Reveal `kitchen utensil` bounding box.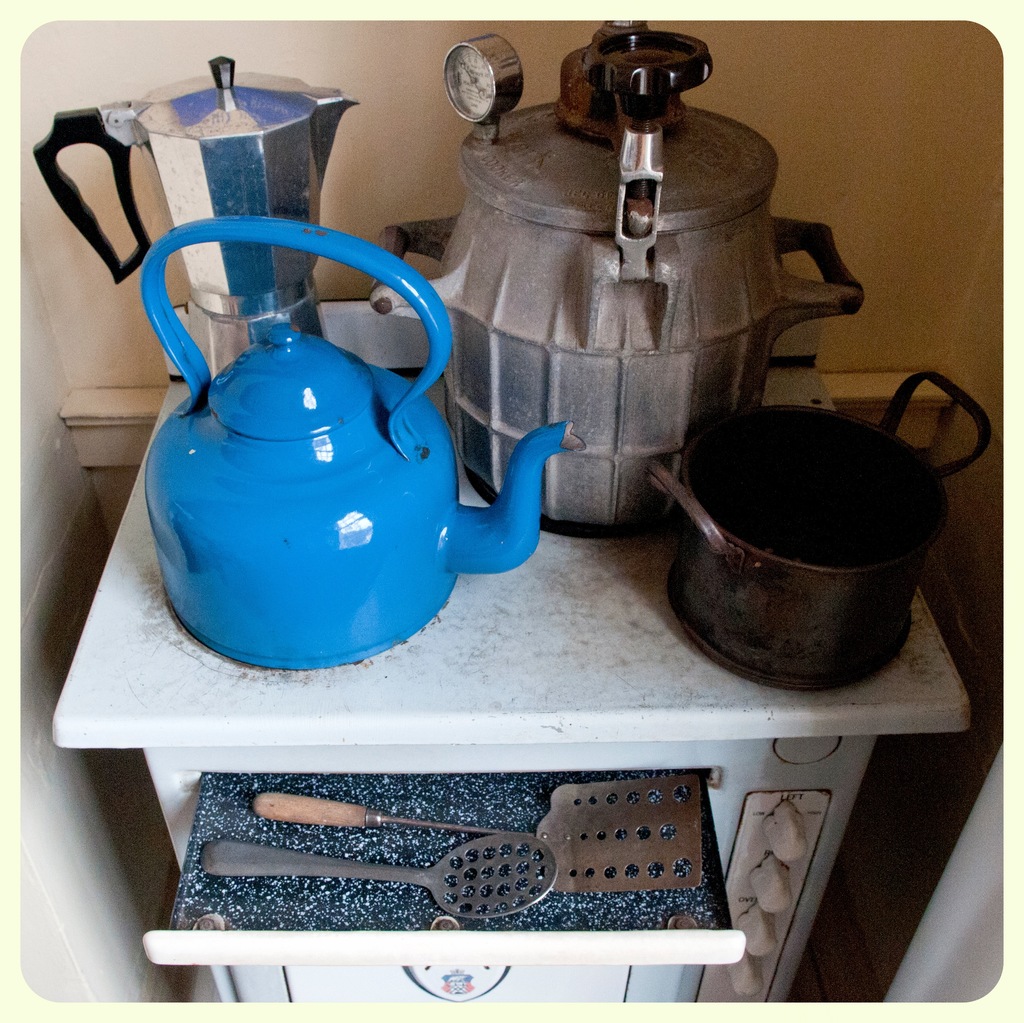
Revealed: Rect(193, 830, 557, 924).
